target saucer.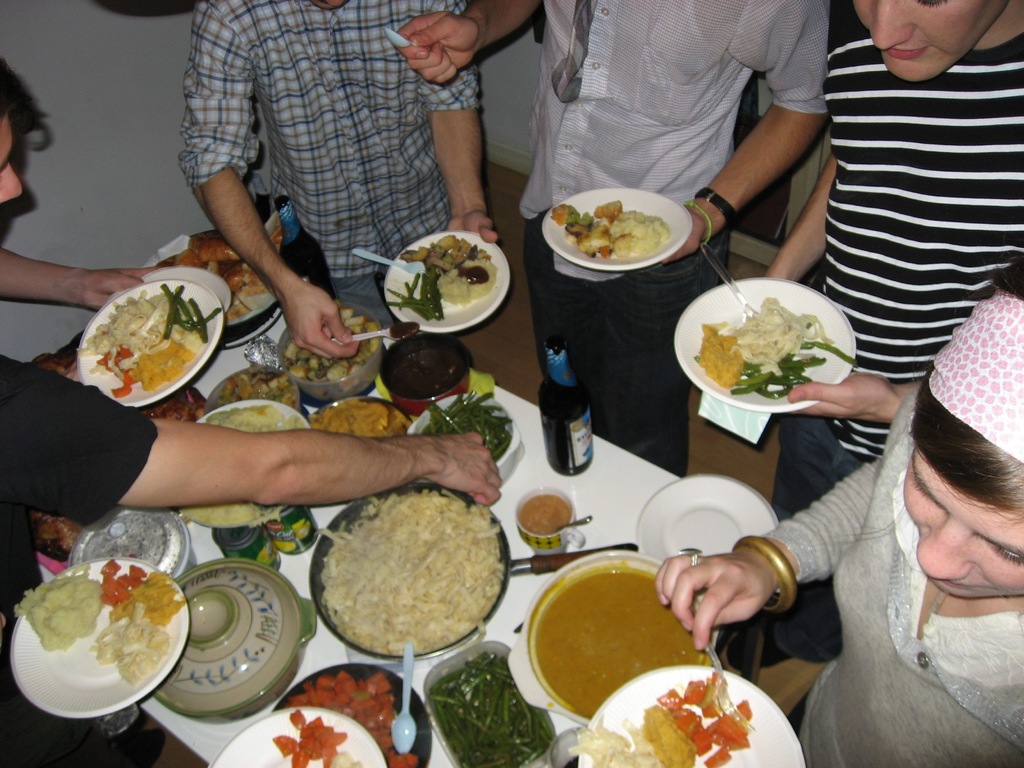
Target region: 636, 479, 776, 581.
